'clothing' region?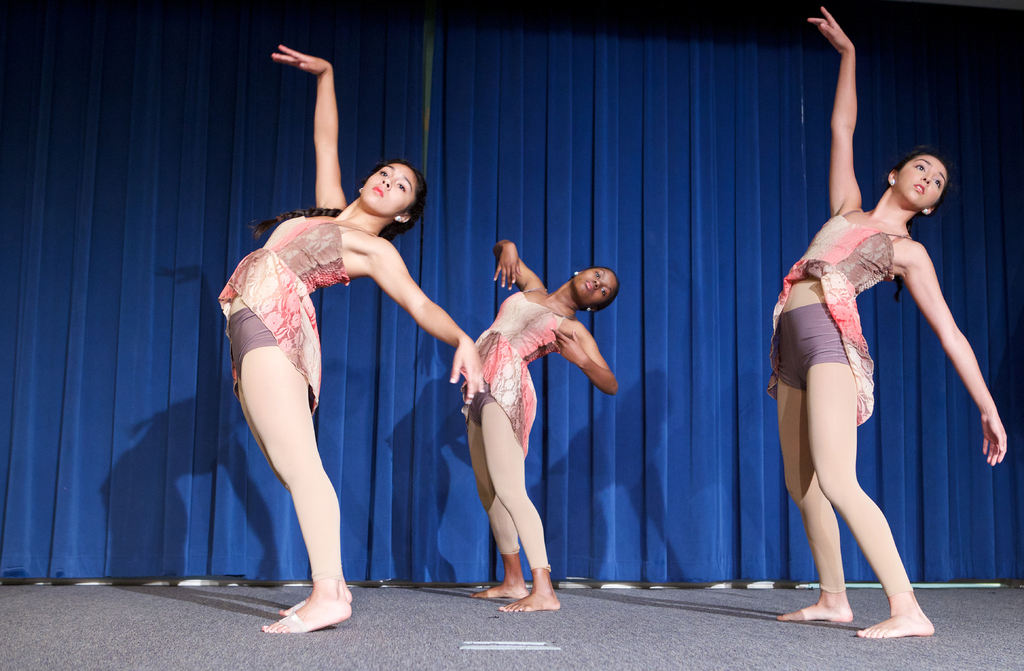
463/293/564/572
